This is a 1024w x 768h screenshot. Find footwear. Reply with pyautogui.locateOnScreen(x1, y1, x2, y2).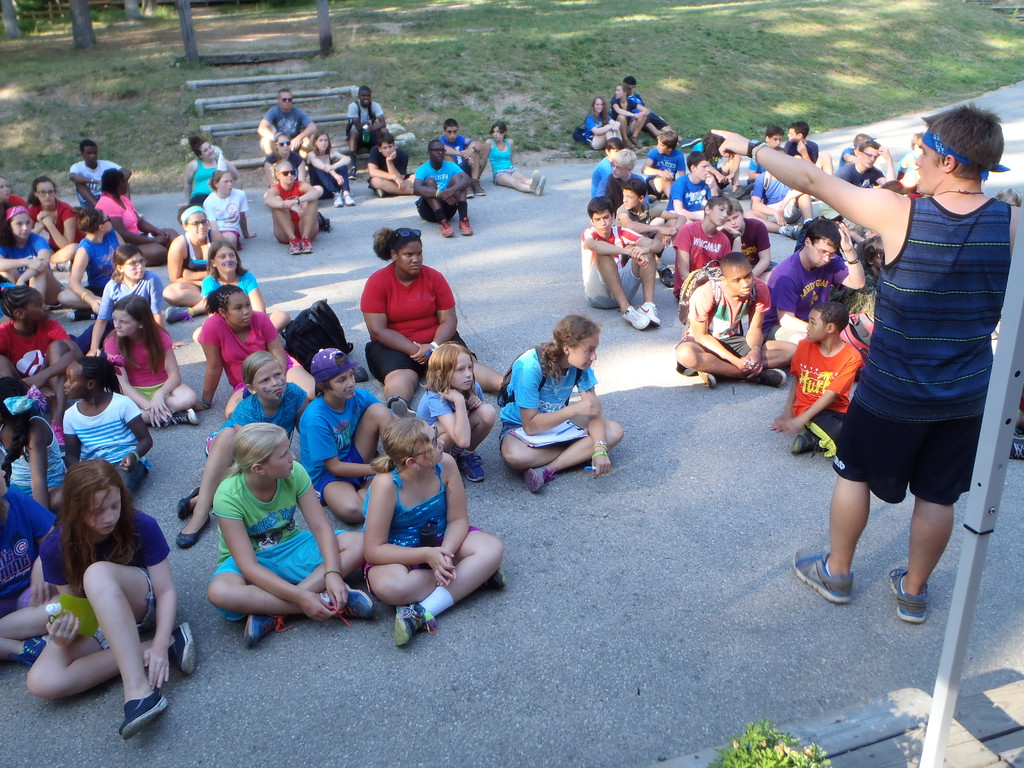
pyautogui.locateOnScreen(177, 479, 213, 519).
